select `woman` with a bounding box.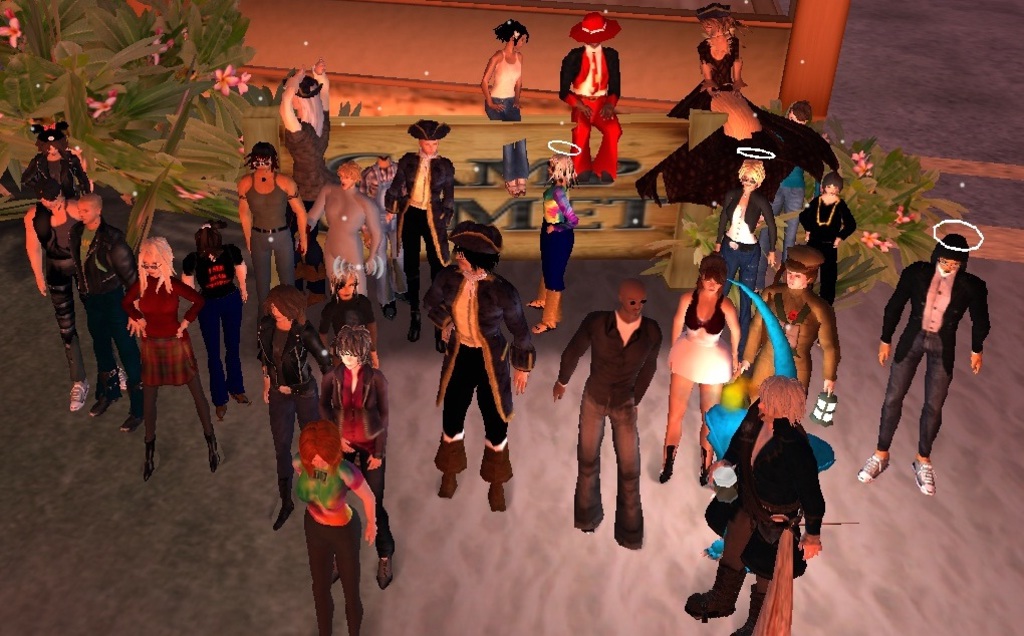
(116,238,223,485).
